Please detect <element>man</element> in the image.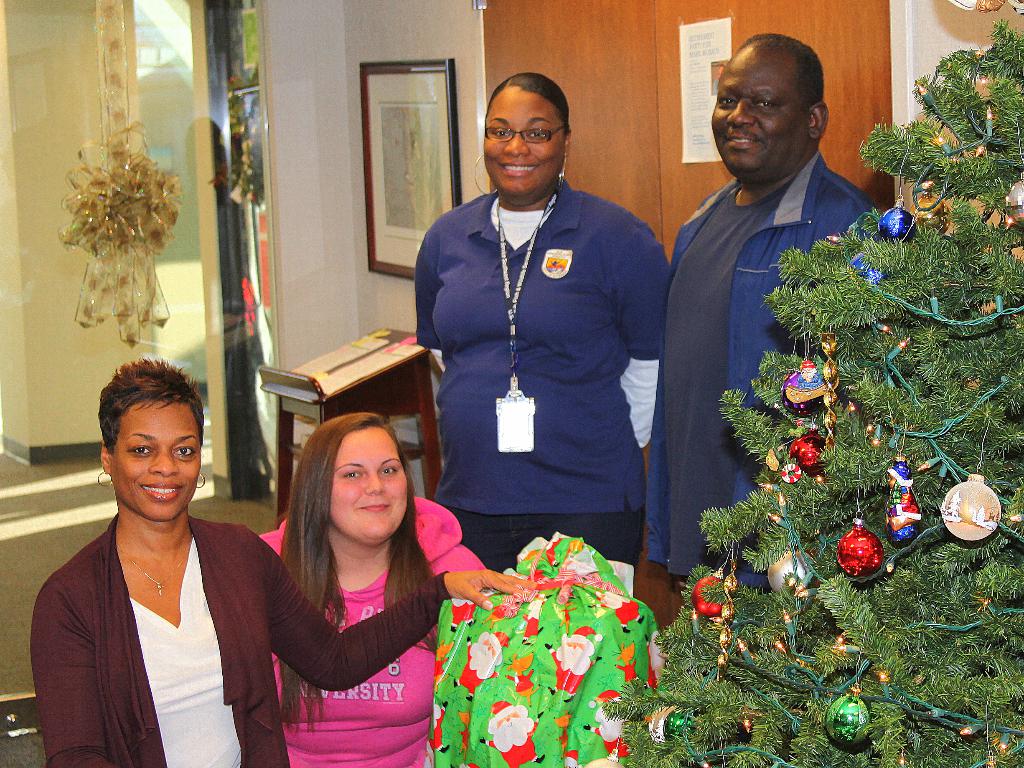
l=648, t=31, r=877, b=609.
